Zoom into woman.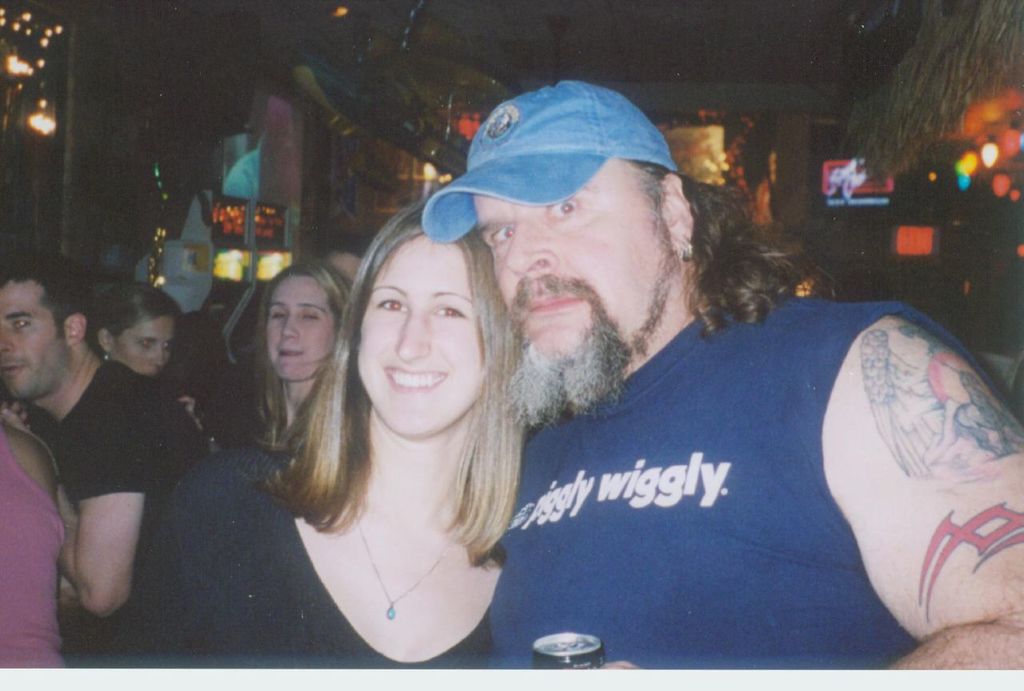
Zoom target: locate(170, 308, 257, 452).
